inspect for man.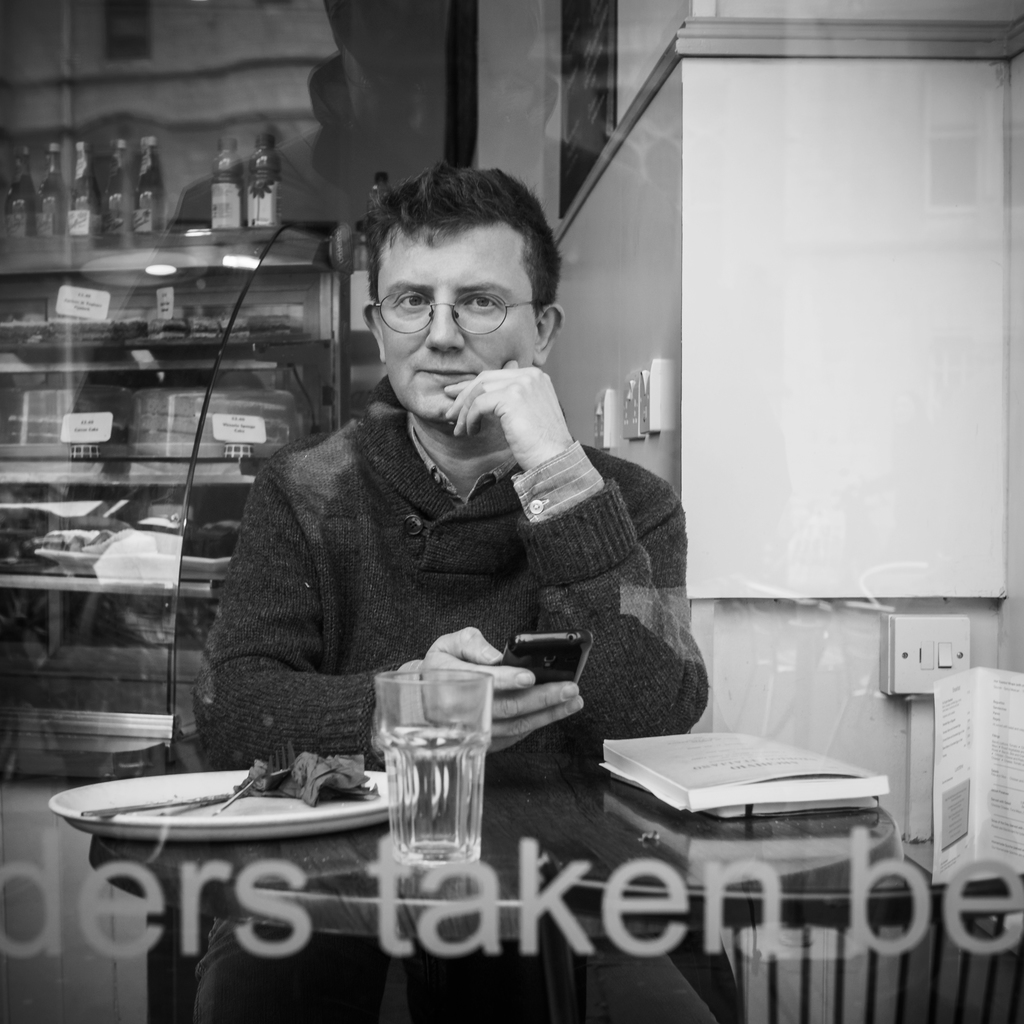
Inspection: (x1=176, y1=194, x2=714, y2=801).
